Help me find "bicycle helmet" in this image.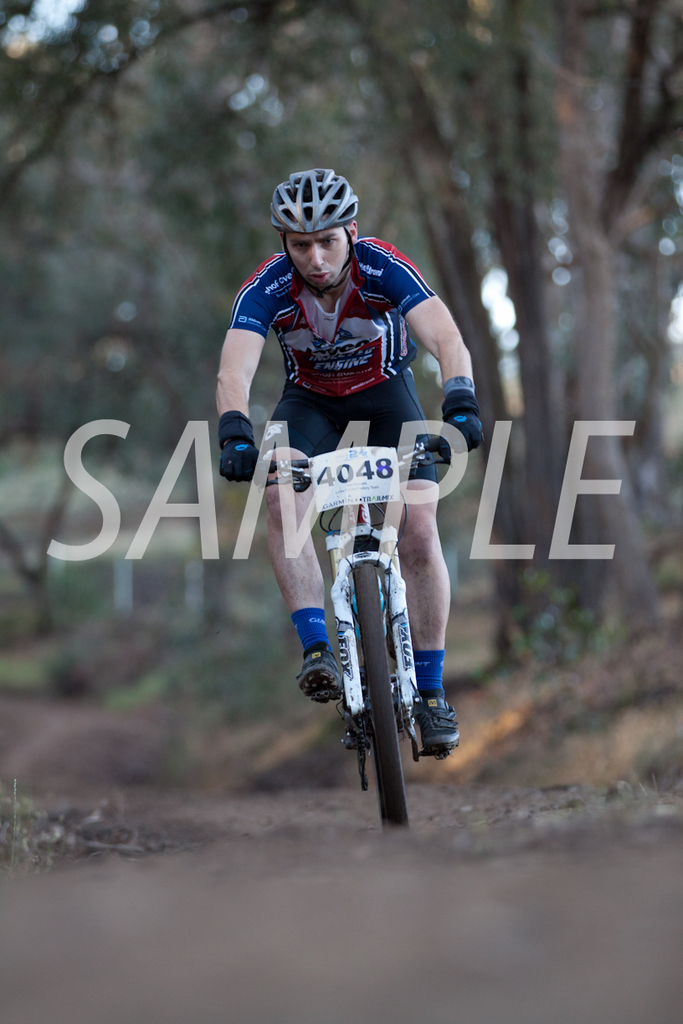
Found it: [x1=269, y1=153, x2=363, y2=287].
